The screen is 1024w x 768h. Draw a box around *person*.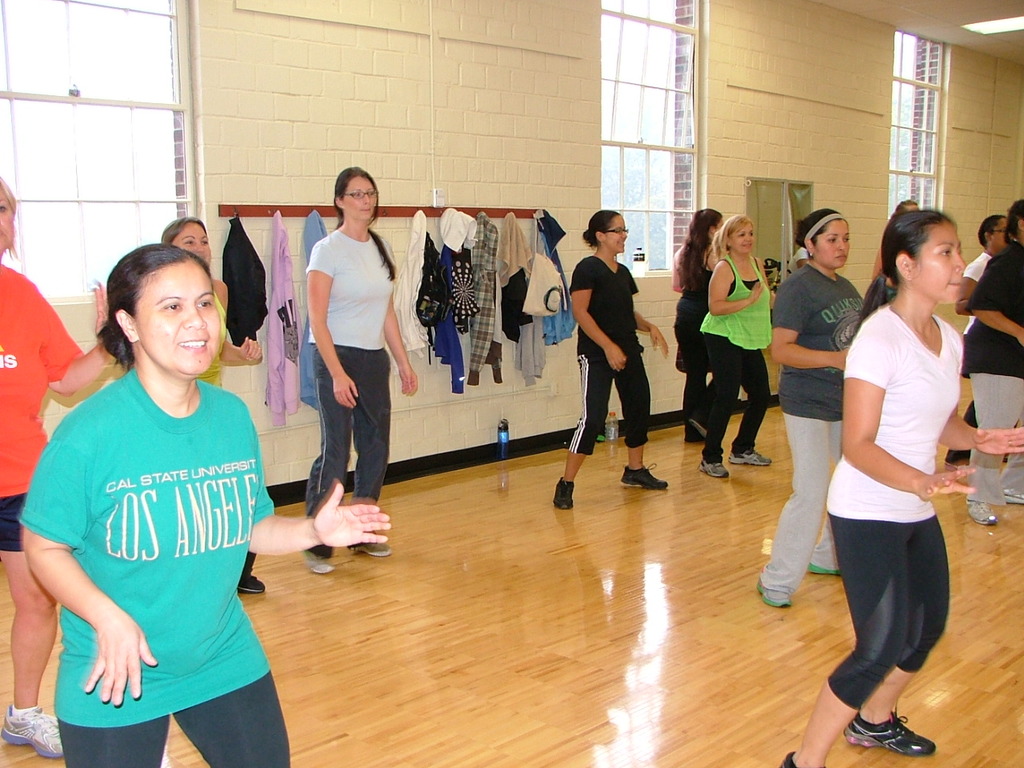
{"x1": 959, "y1": 199, "x2": 1023, "y2": 527}.
